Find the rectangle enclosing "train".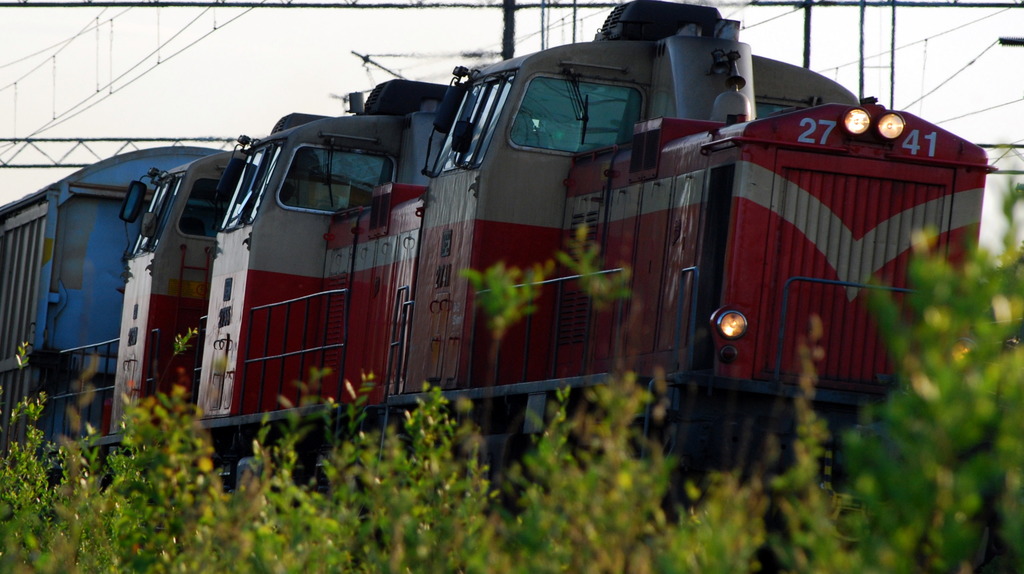
0:0:987:513.
